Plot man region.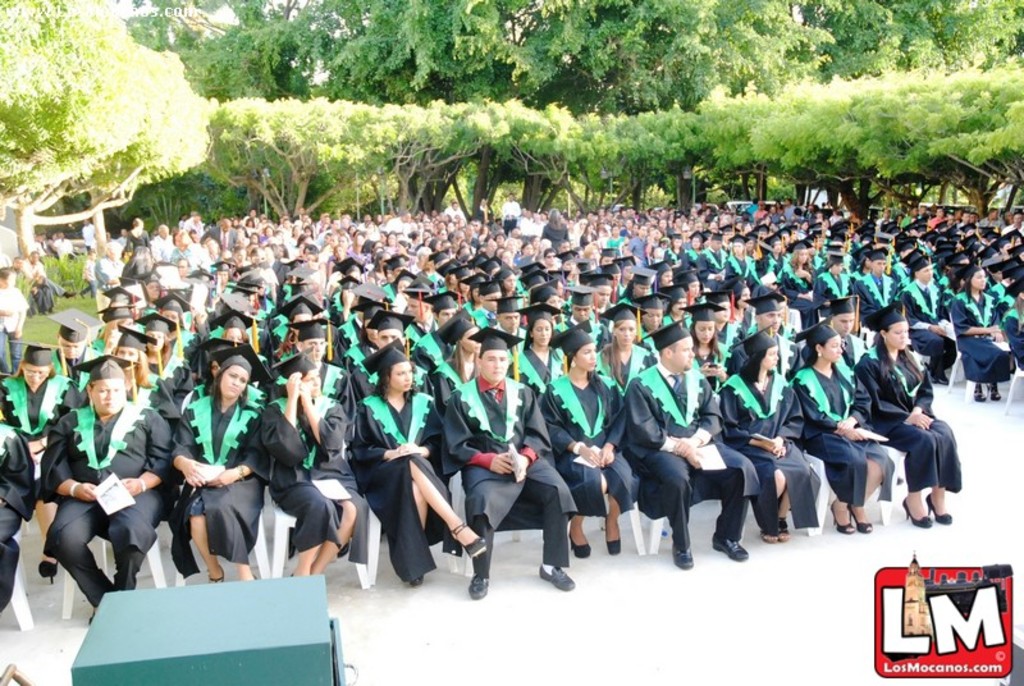
Plotted at x1=28, y1=248, x2=77, y2=311.
